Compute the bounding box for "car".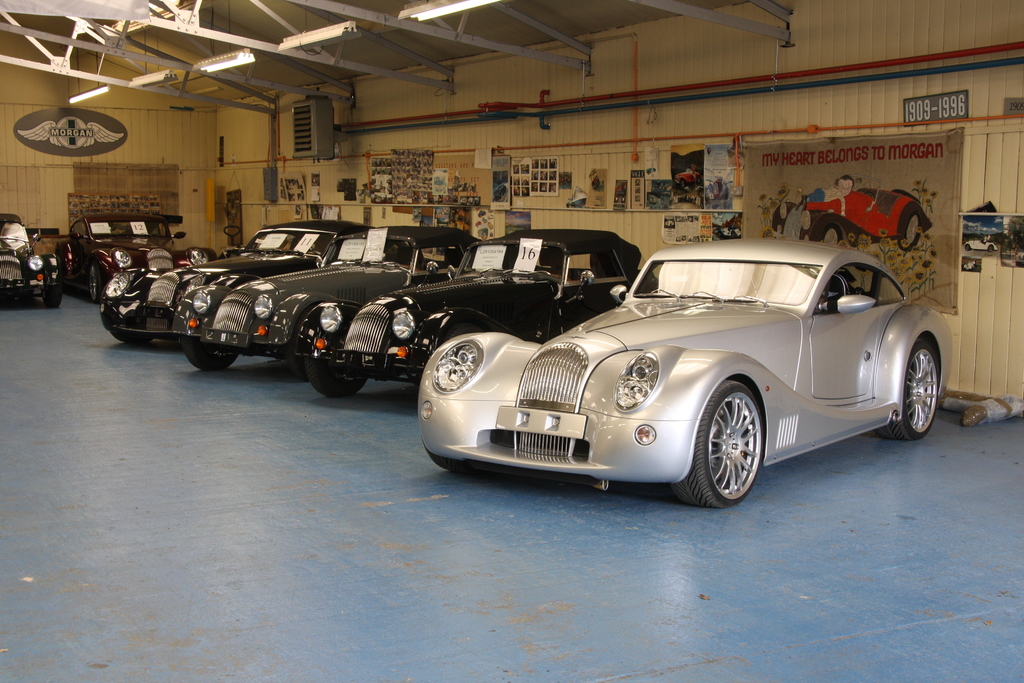
pyautogui.locateOnScreen(427, 229, 961, 507).
